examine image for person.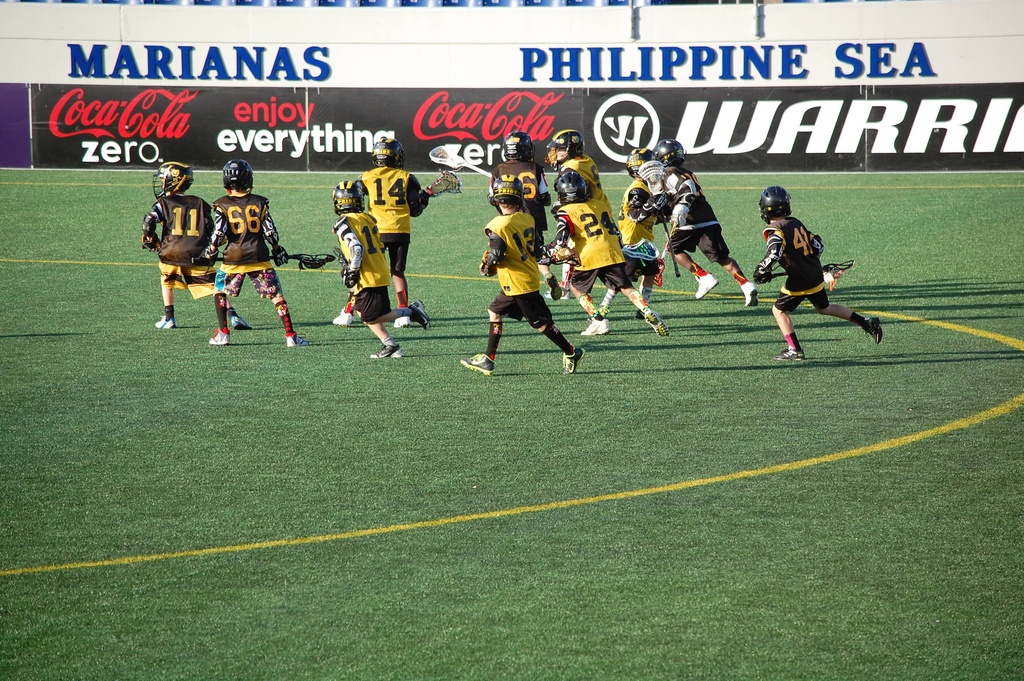
Examination result: bbox=(329, 177, 429, 361).
